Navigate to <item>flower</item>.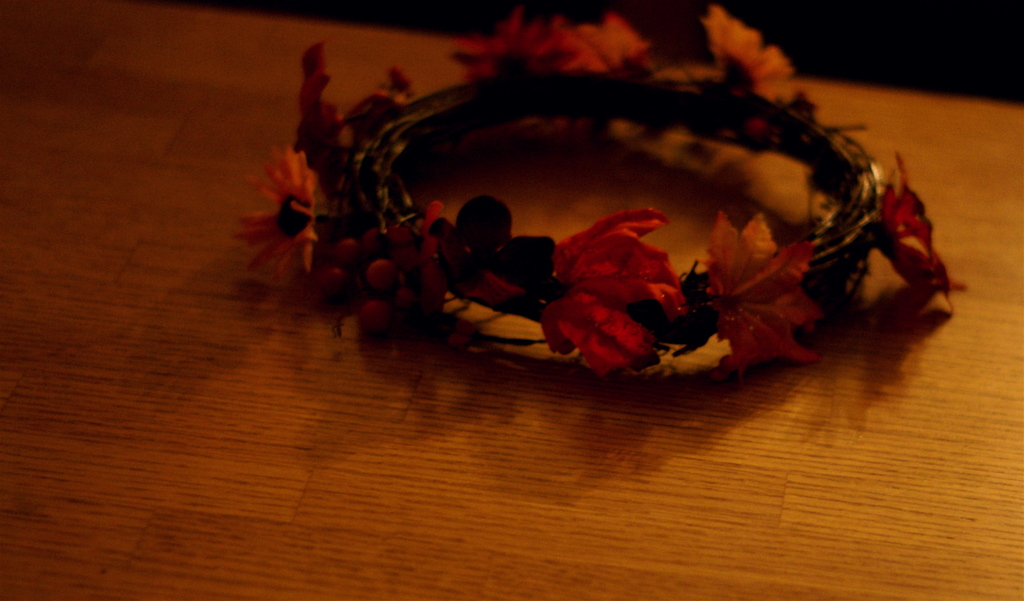
Navigation target: [545,263,672,373].
